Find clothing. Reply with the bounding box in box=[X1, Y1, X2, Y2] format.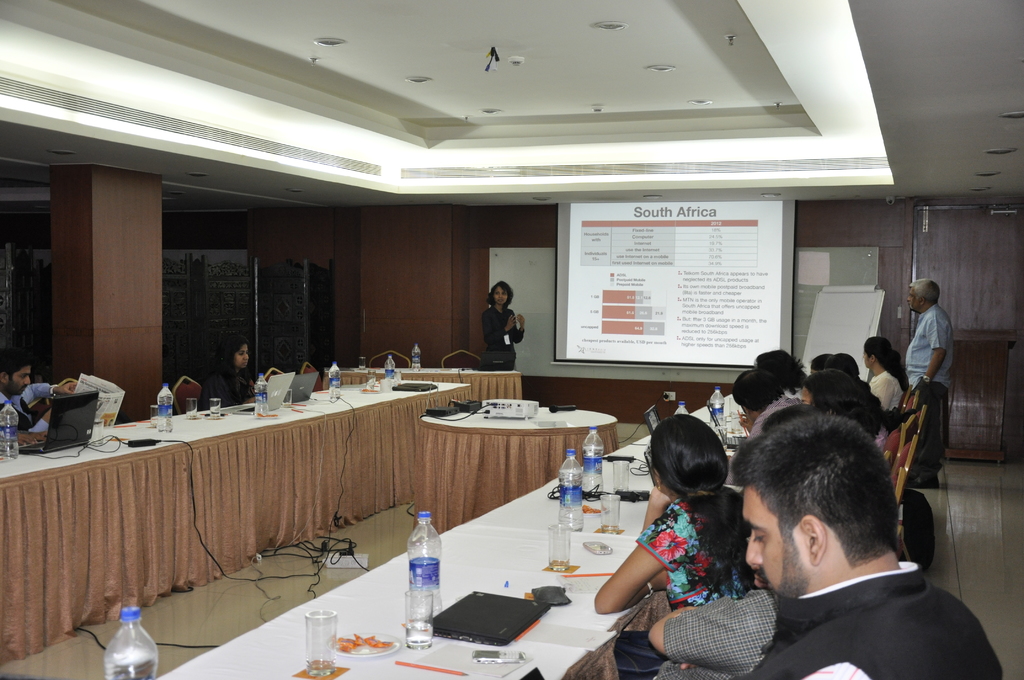
box=[0, 385, 52, 434].
